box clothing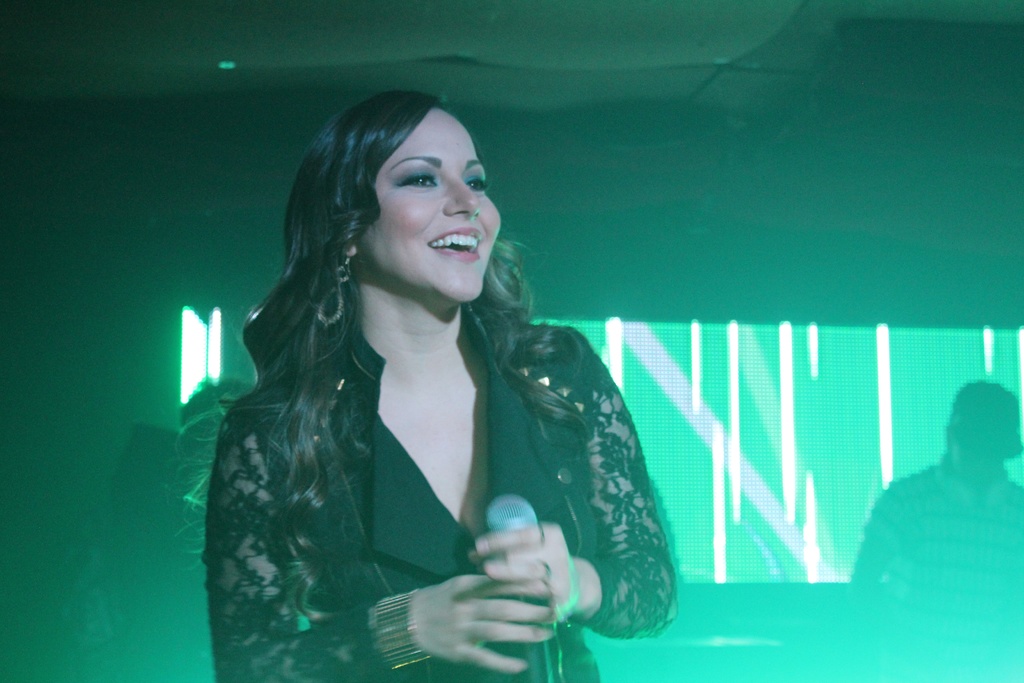
box=[189, 218, 680, 656]
